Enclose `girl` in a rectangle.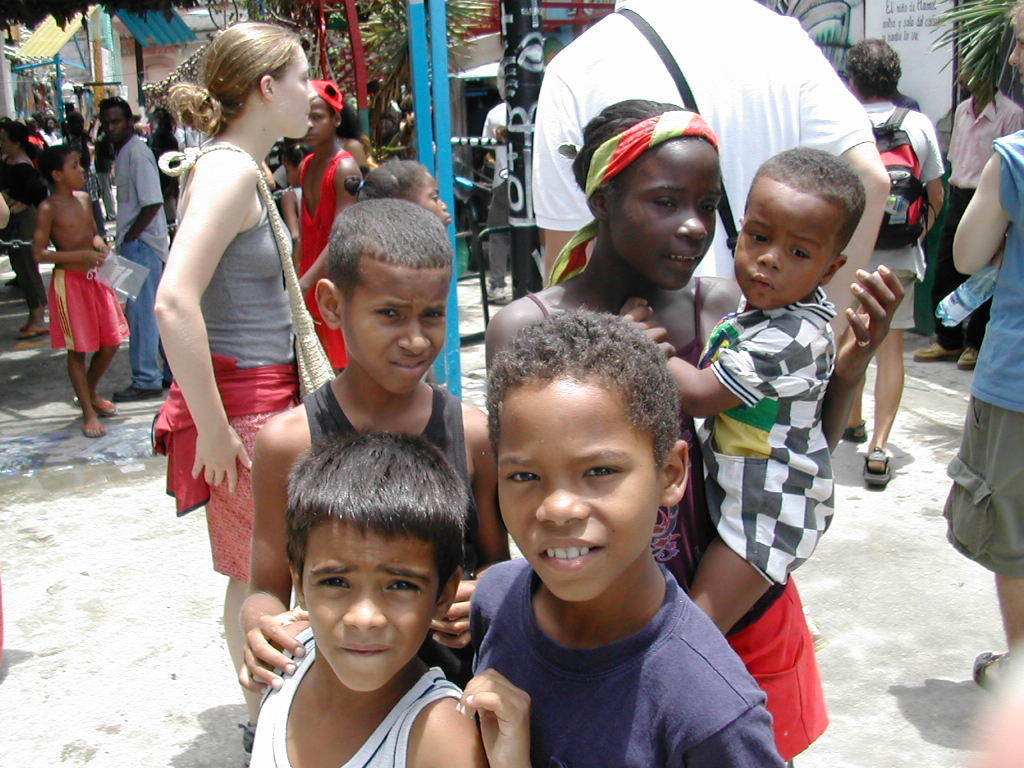
Rect(297, 160, 447, 292).
